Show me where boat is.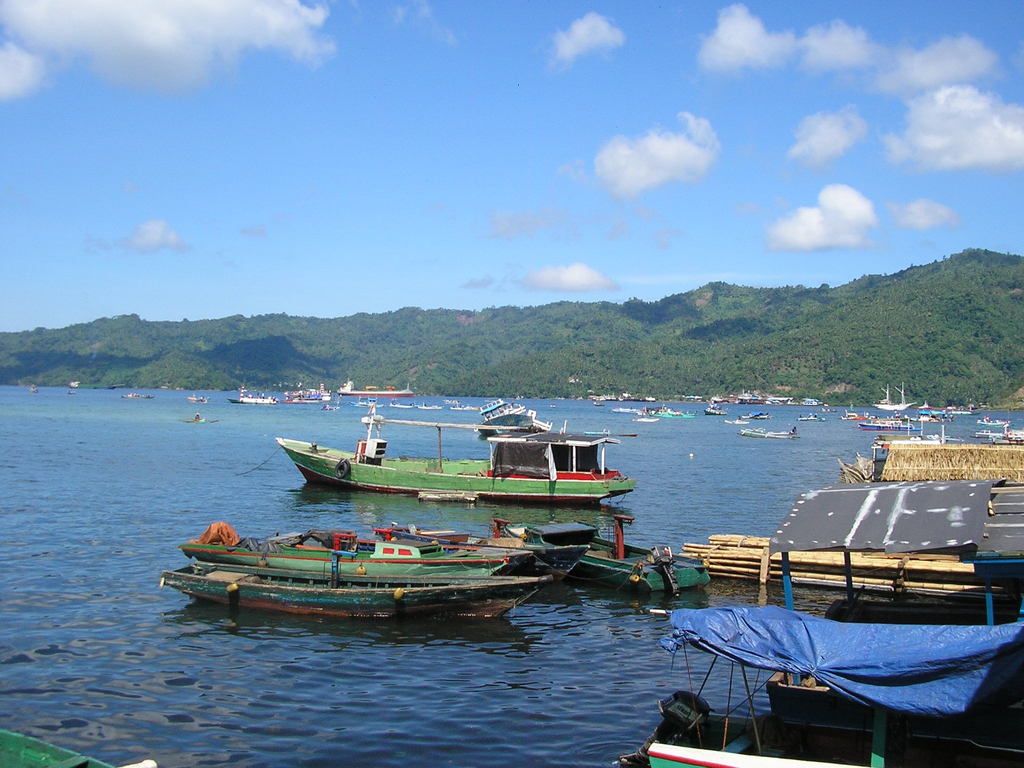
boat is at 655:406:694:419.
